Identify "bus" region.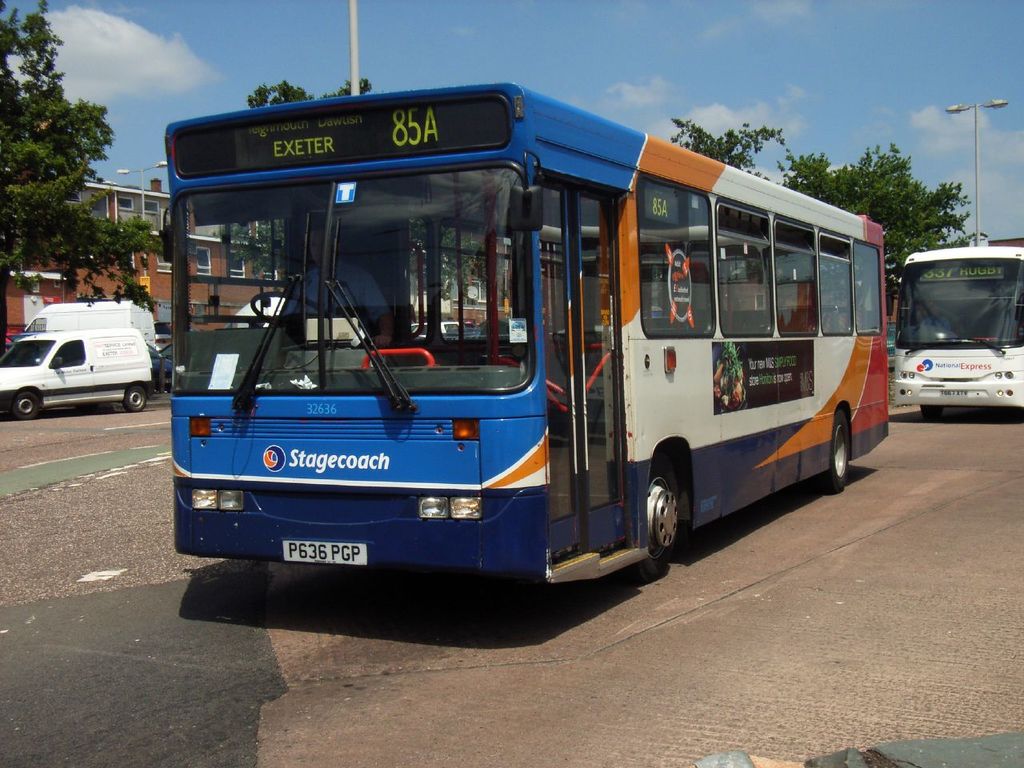
Region: <bbox>893, 246, 1023, 410</bbox>.
